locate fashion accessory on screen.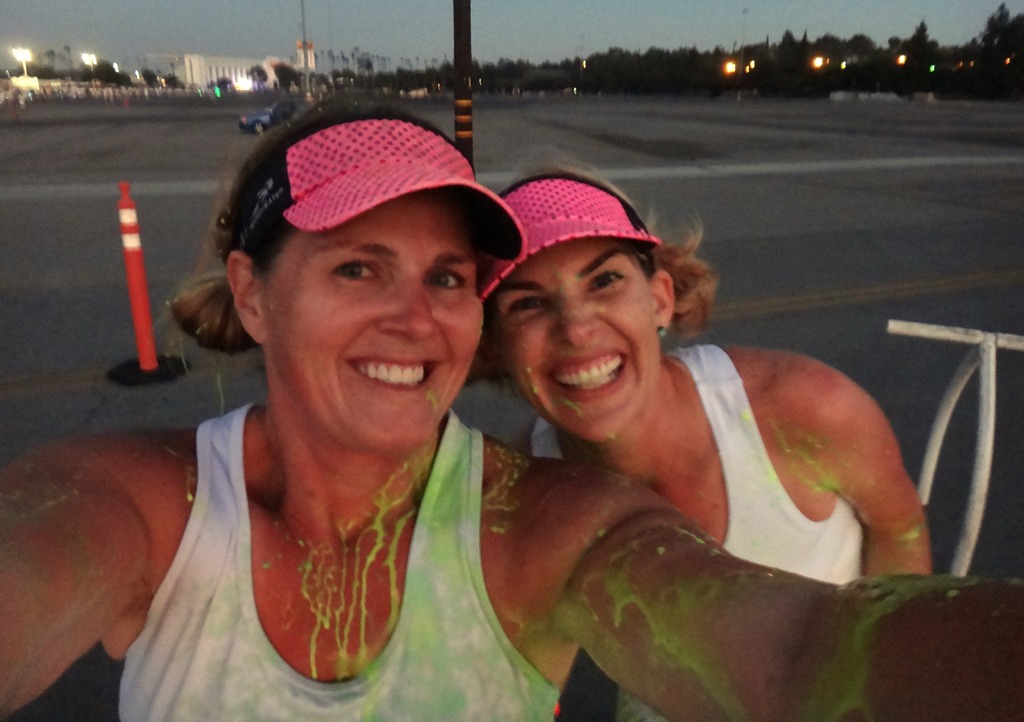
On screen at x1=241 y1=124 x2=526 y2=261.
